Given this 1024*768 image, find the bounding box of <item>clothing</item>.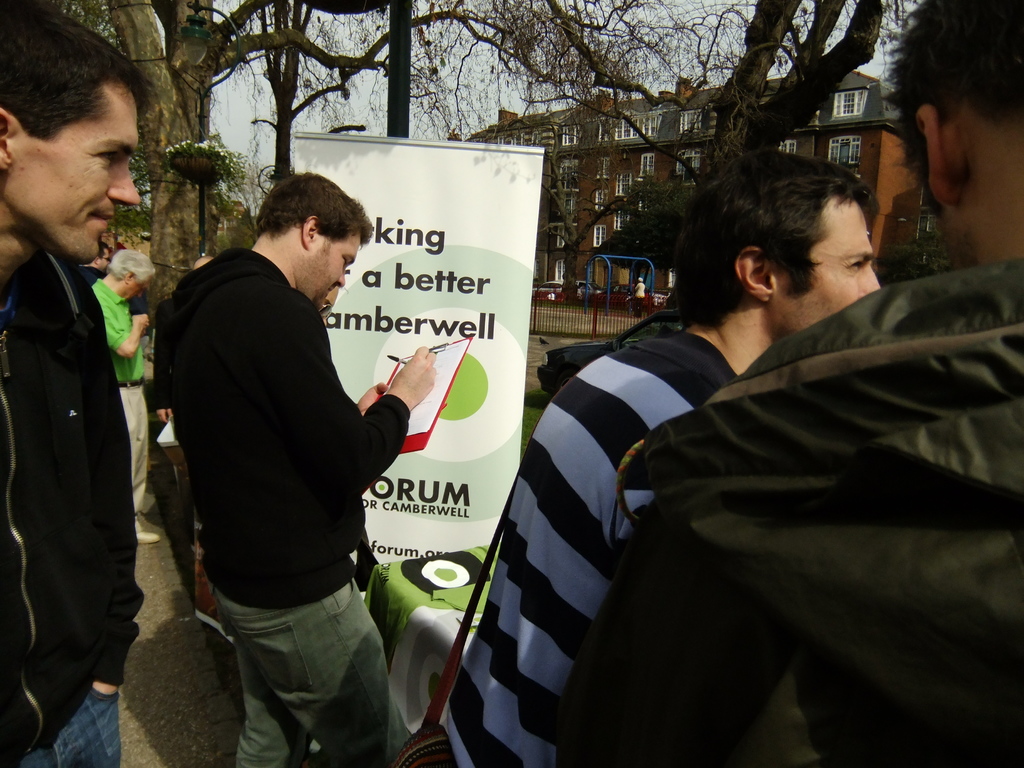
(x1=436, y1=318, x2=733, y2=767).
